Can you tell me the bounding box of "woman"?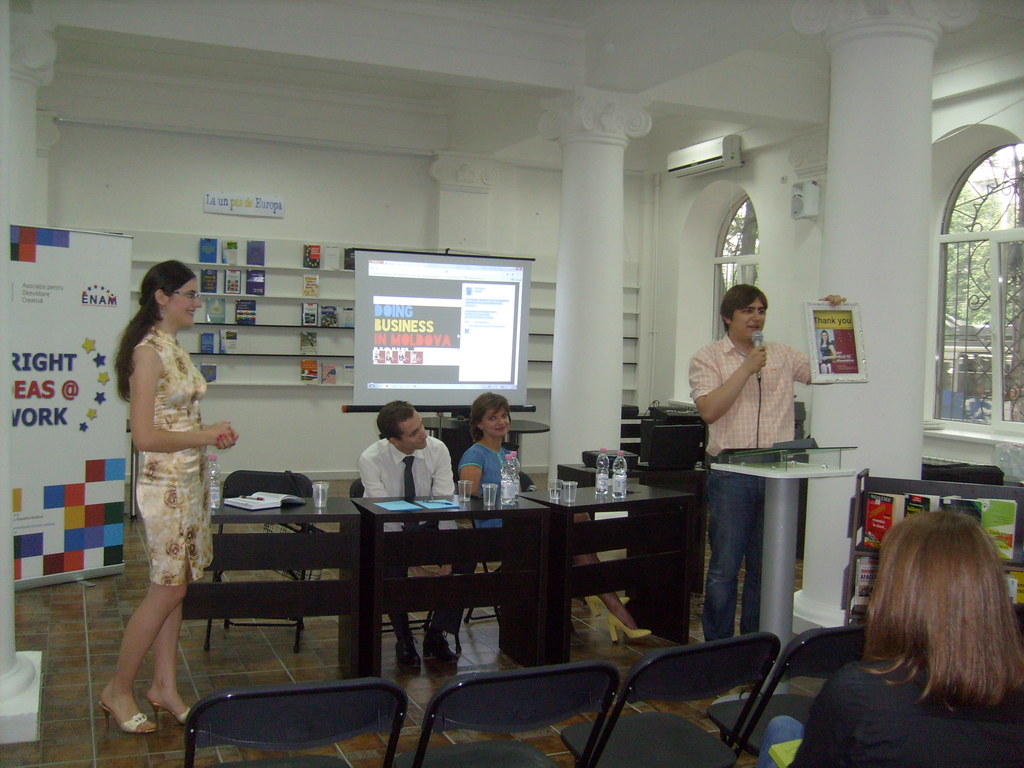
box(93, 266, 224, 735).
